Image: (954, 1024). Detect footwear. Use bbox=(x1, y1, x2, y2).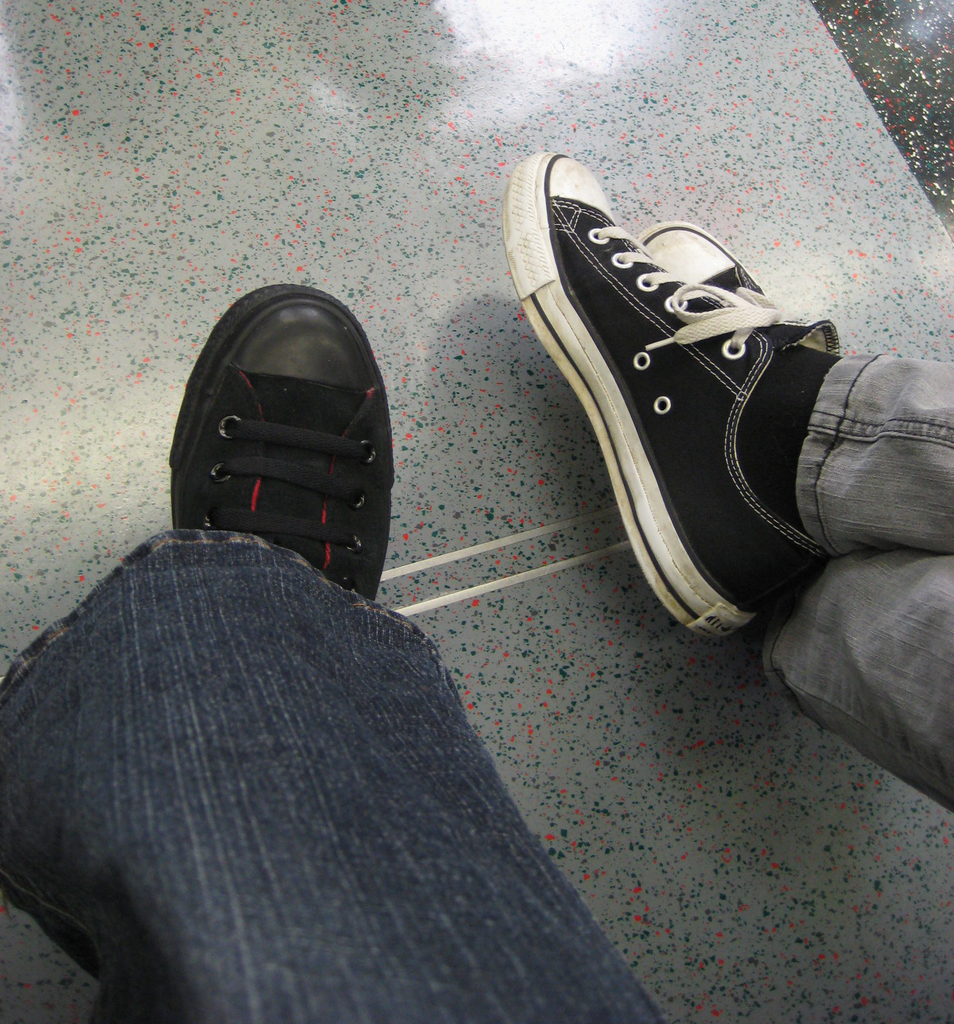
bbox=(523, 189, 902, 647).
